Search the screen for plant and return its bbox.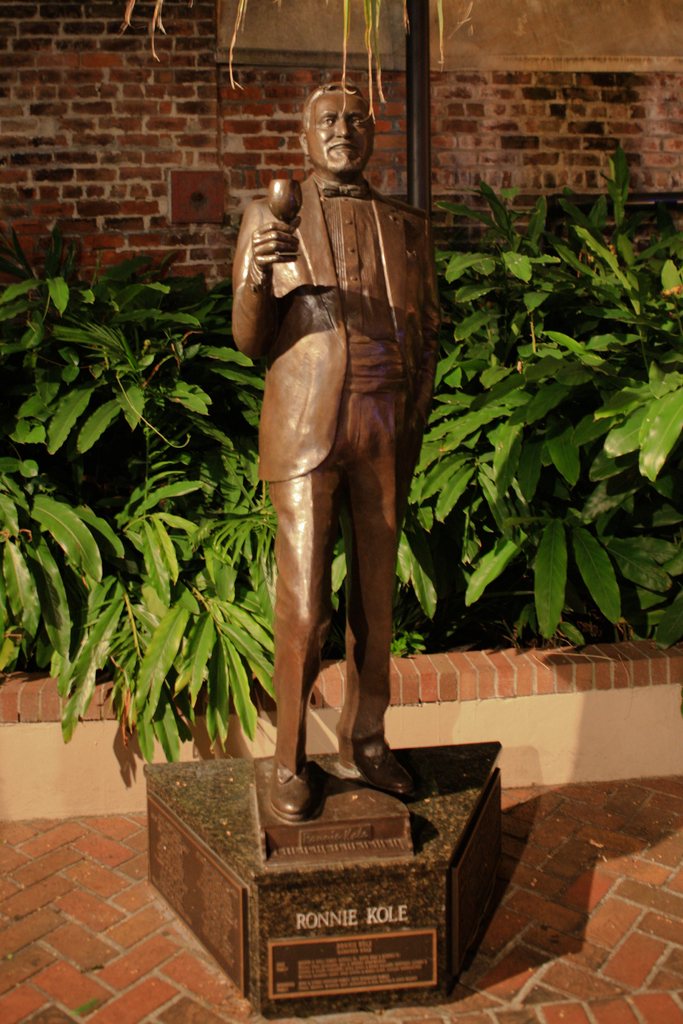
Found: crop(528, 153, 677, 464).
